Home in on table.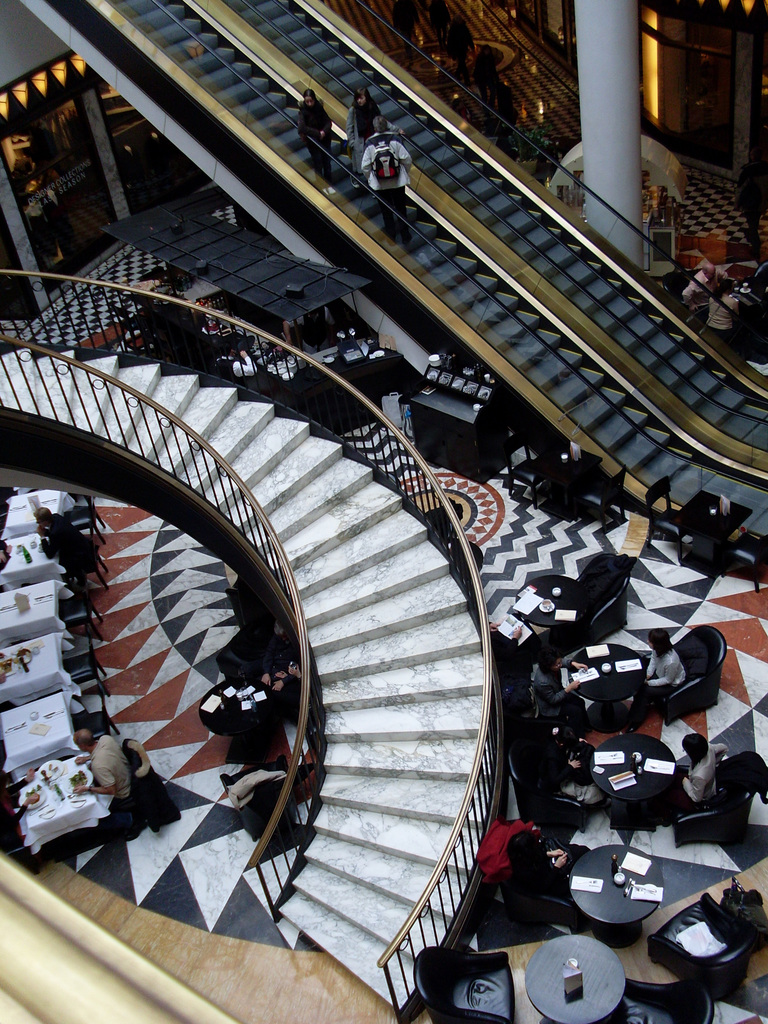
Homed in at (x1=594, y1=732, x2=675, y2=840).
